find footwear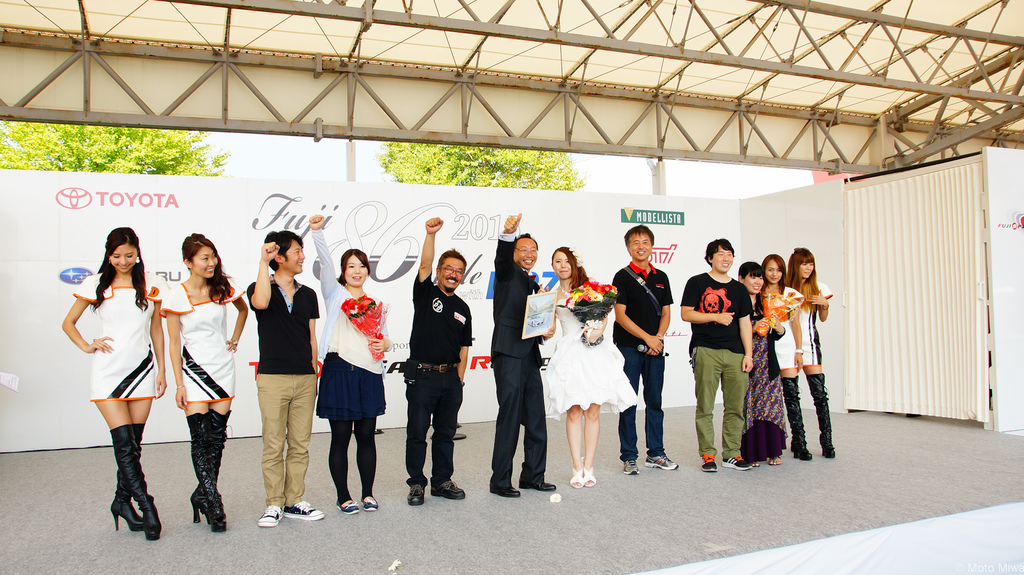
406 484 426 505
